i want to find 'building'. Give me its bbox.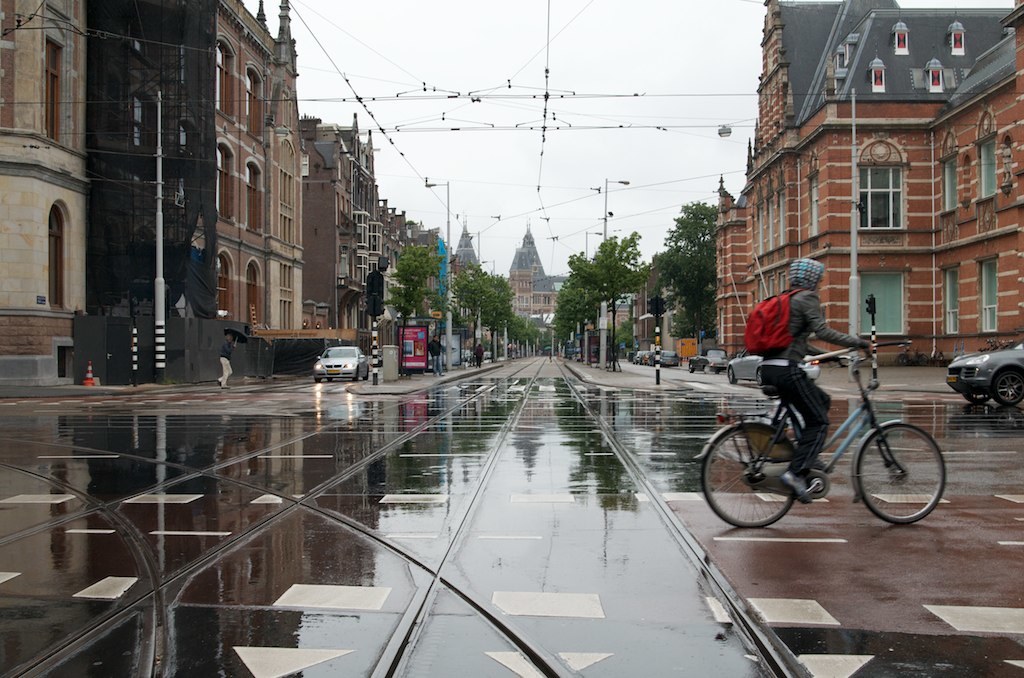
region(714, 0, 1023, 370).
